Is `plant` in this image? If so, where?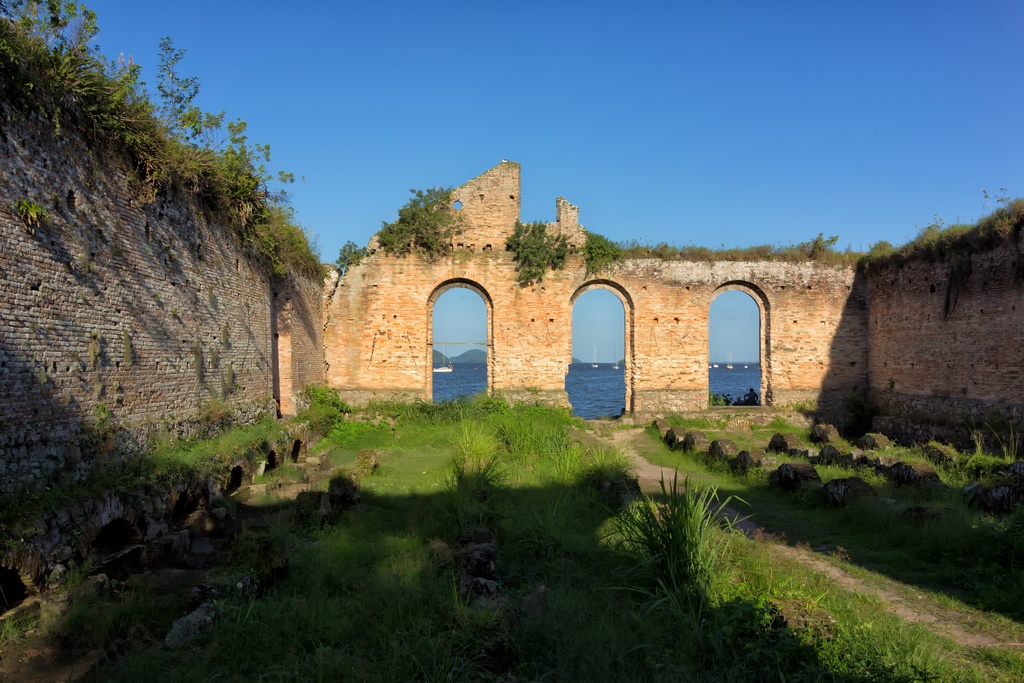
Yes, at {"left": 336, "top": 234, "right": 377, "bottom": 268}.
